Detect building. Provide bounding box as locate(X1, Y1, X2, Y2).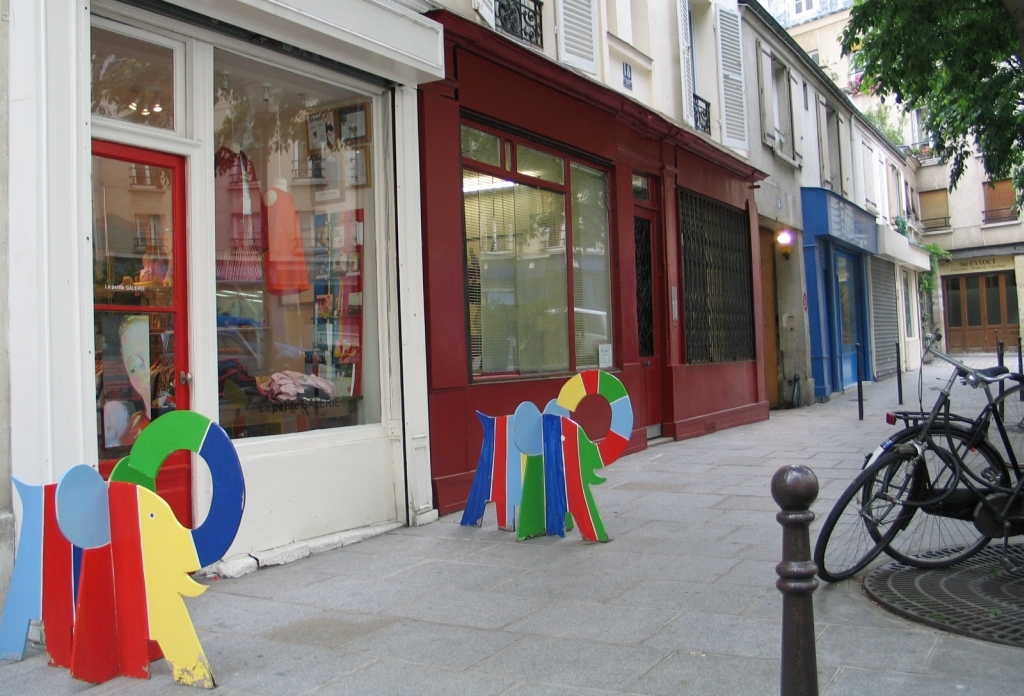
locate(770, 0, 1023, 355).
